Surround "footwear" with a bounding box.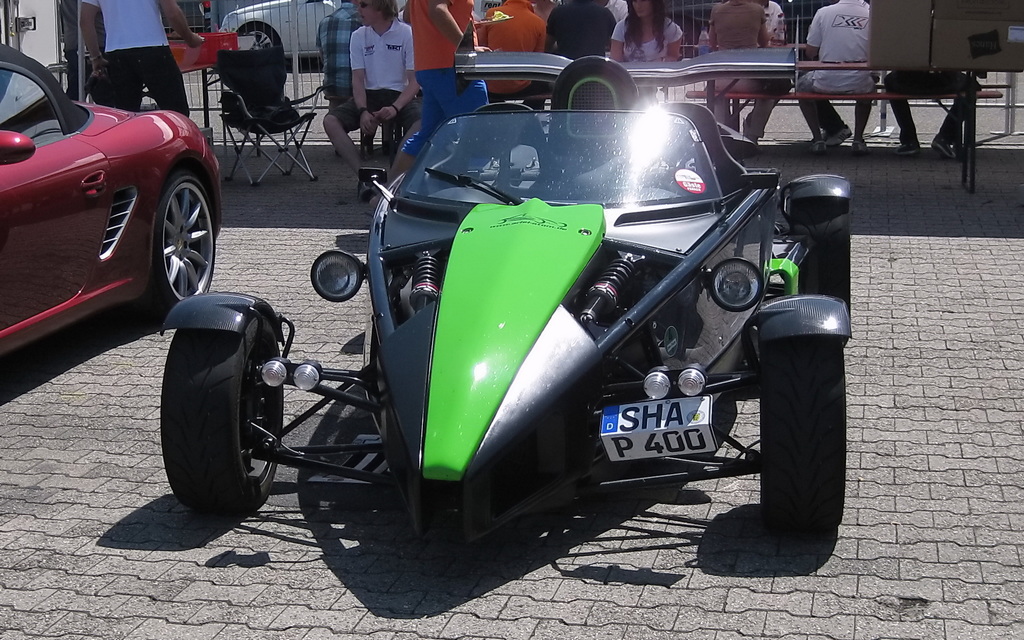
{"x1": 808, "y1": 137, "x2": 827, "y2": 153}.
